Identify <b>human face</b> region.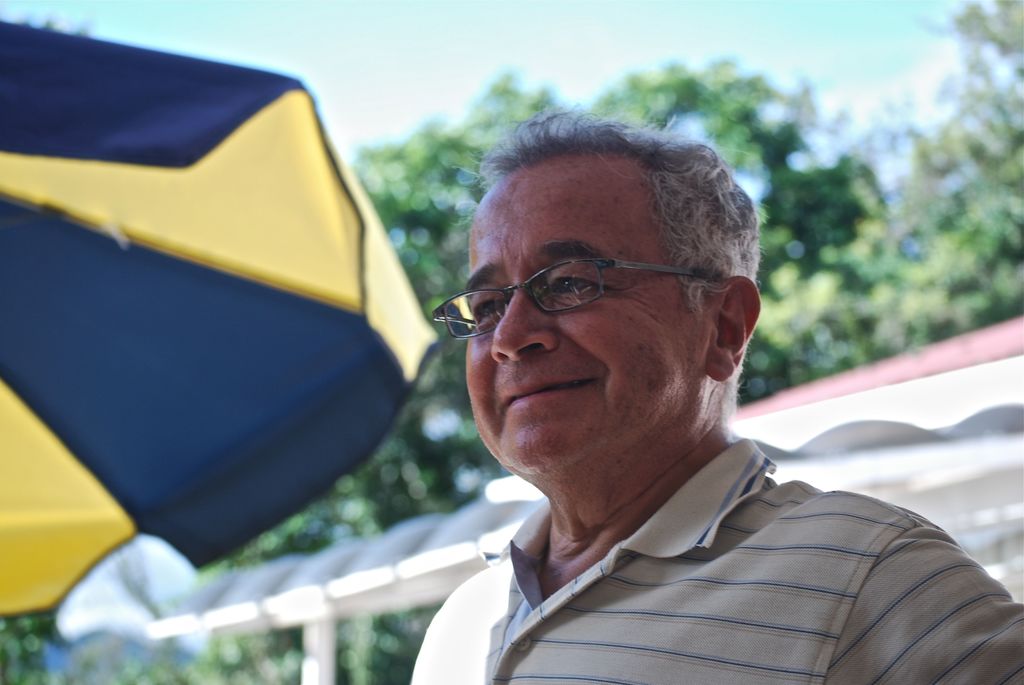
Region: select_region(463, 160, 705, 473).
